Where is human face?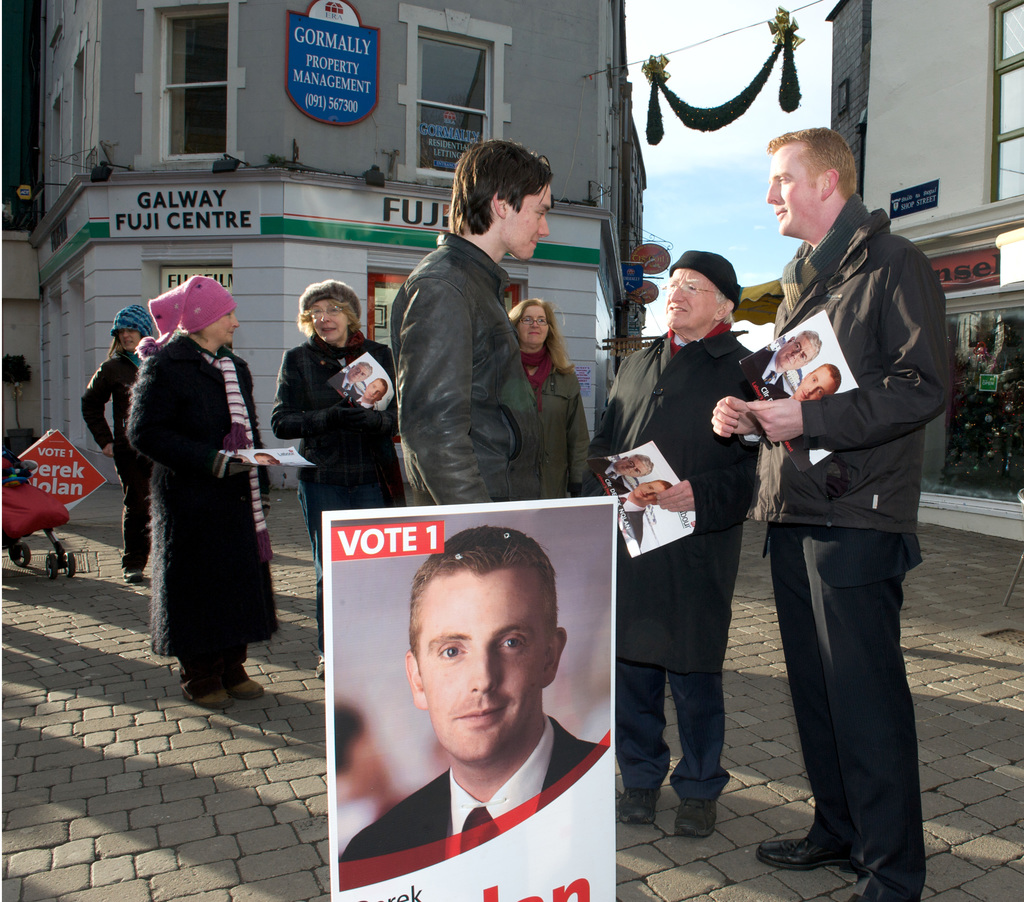
BBox(305, 295, 348, 343).
